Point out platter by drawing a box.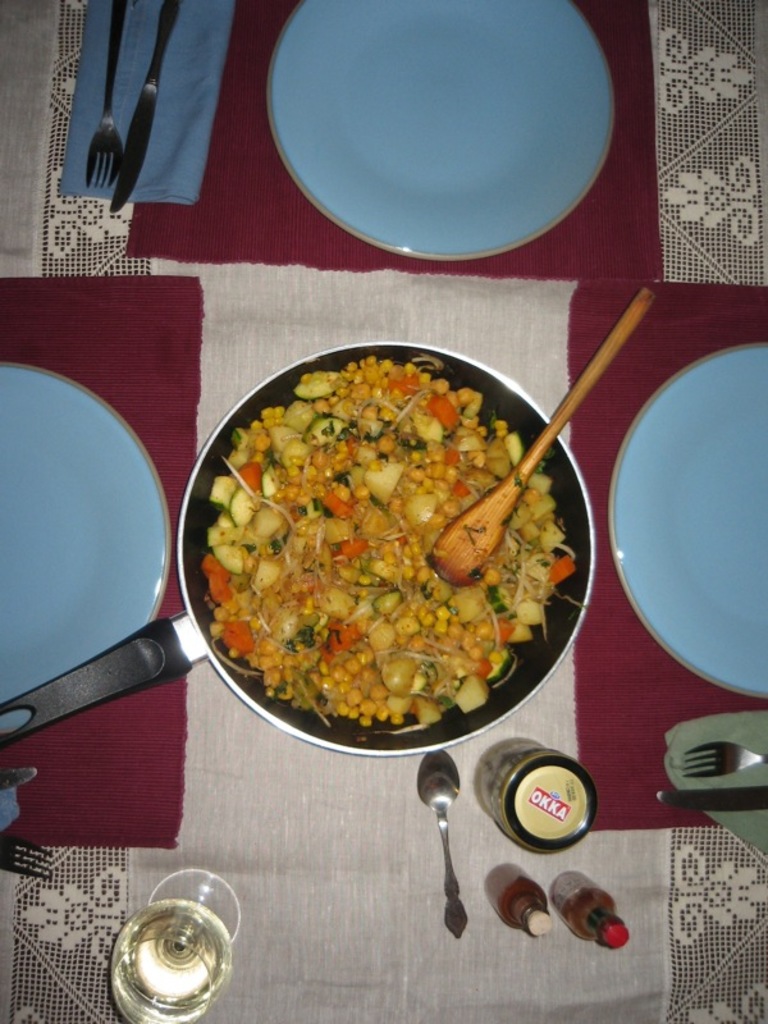
<region>0, 365, 165, 737</region>.
